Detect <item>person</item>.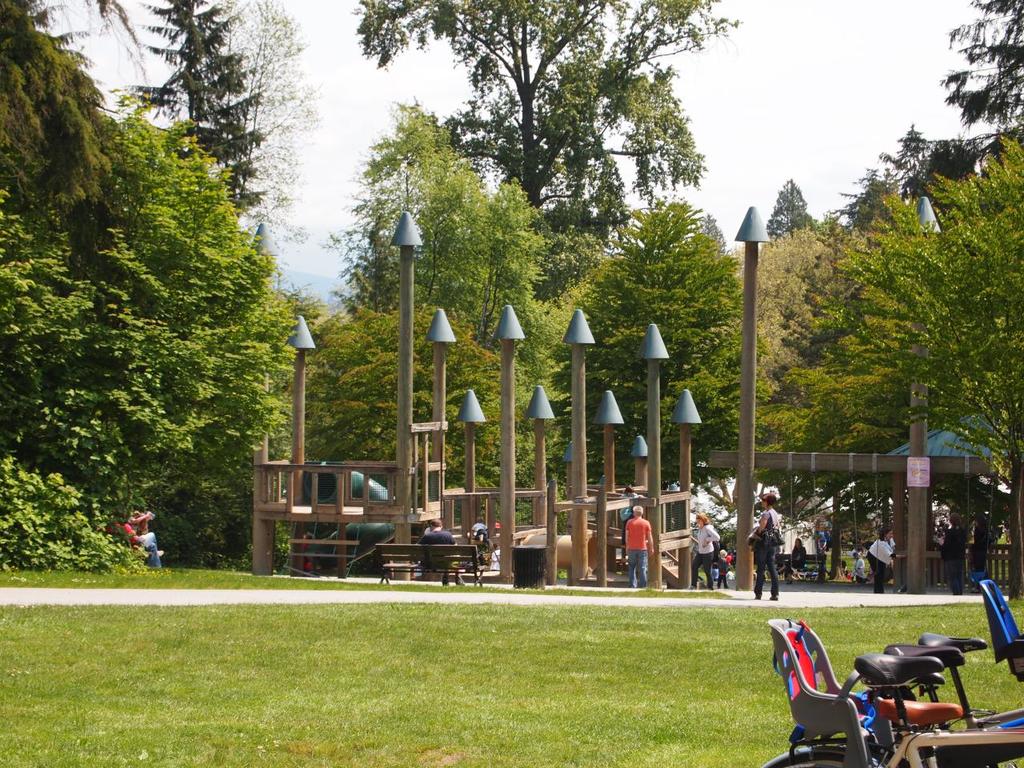
Detected at box(789, 534, 811, 578).
